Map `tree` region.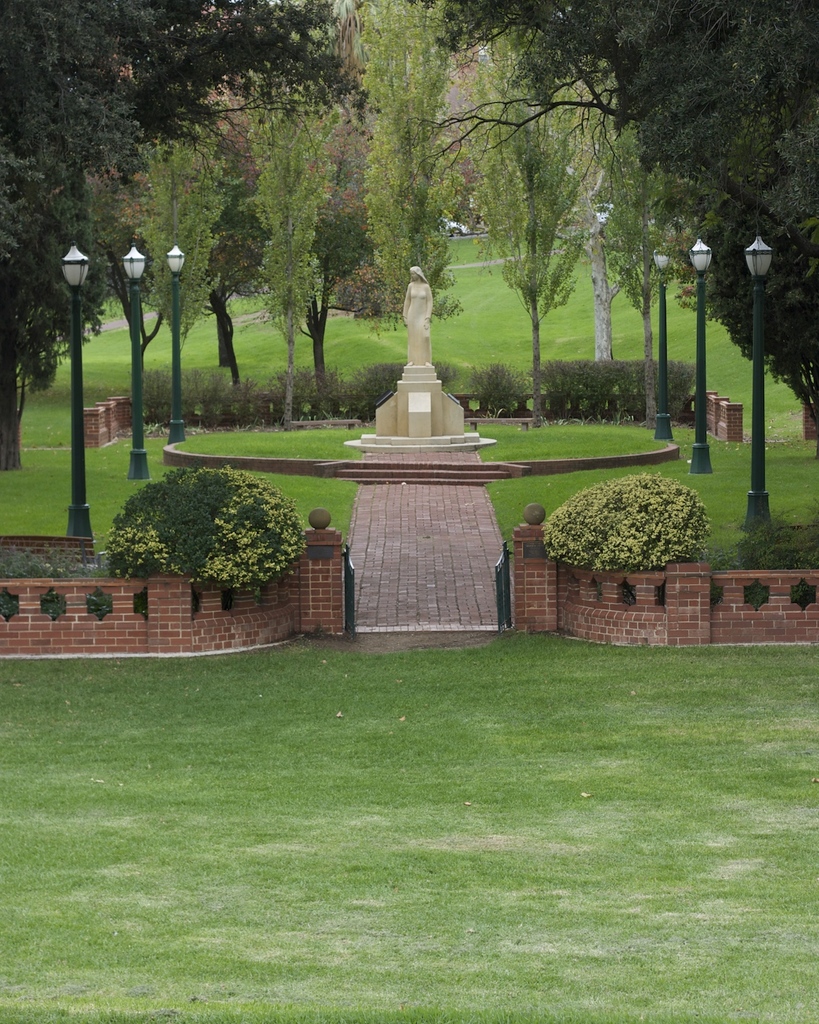
Mapped to box=[0, 0, 354, 432].
